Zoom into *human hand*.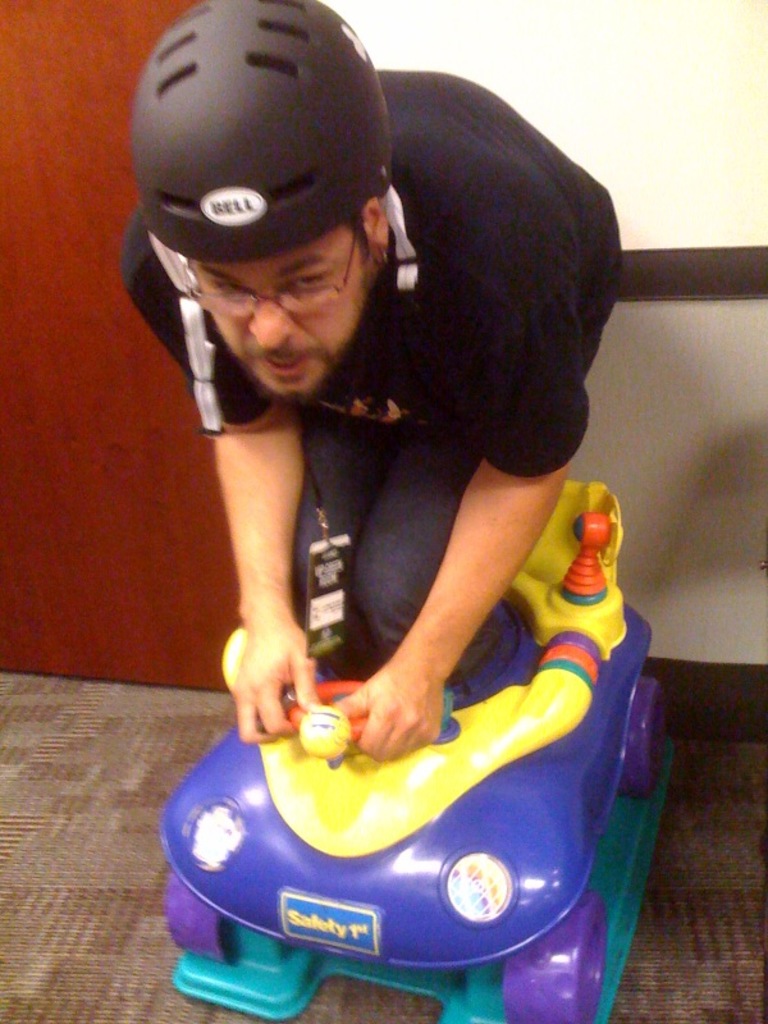
Zoom target: crop(328, 660, 440, 759).
